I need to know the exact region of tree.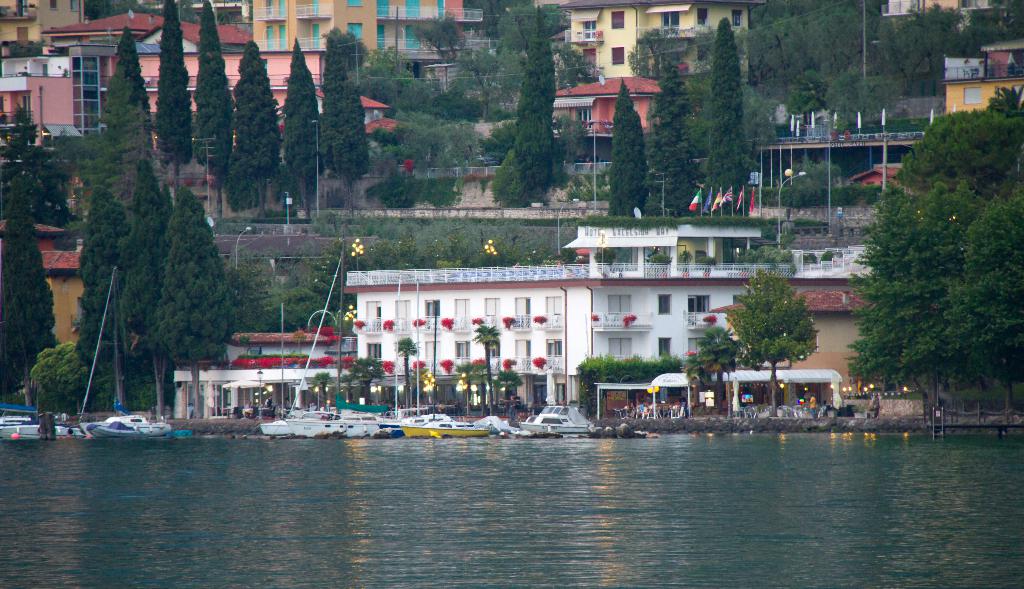
Region: select_region(490, 369, 528, 417).
